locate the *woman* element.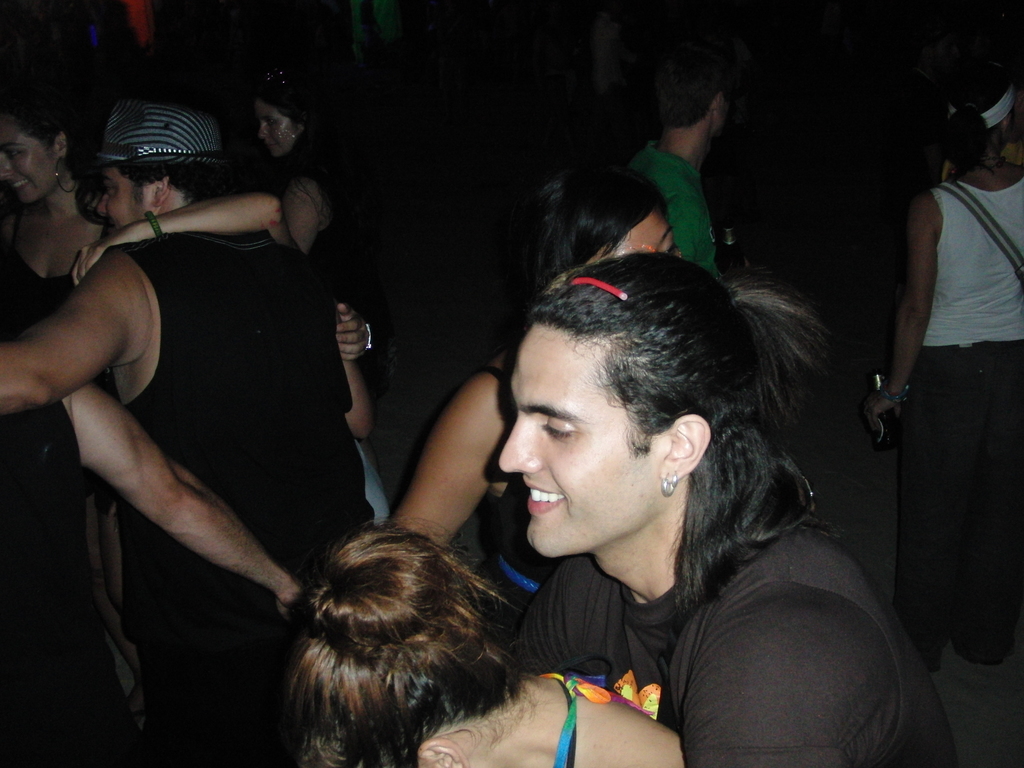
Element bbox: (left=280, top=520, right=689, bottom=767).
